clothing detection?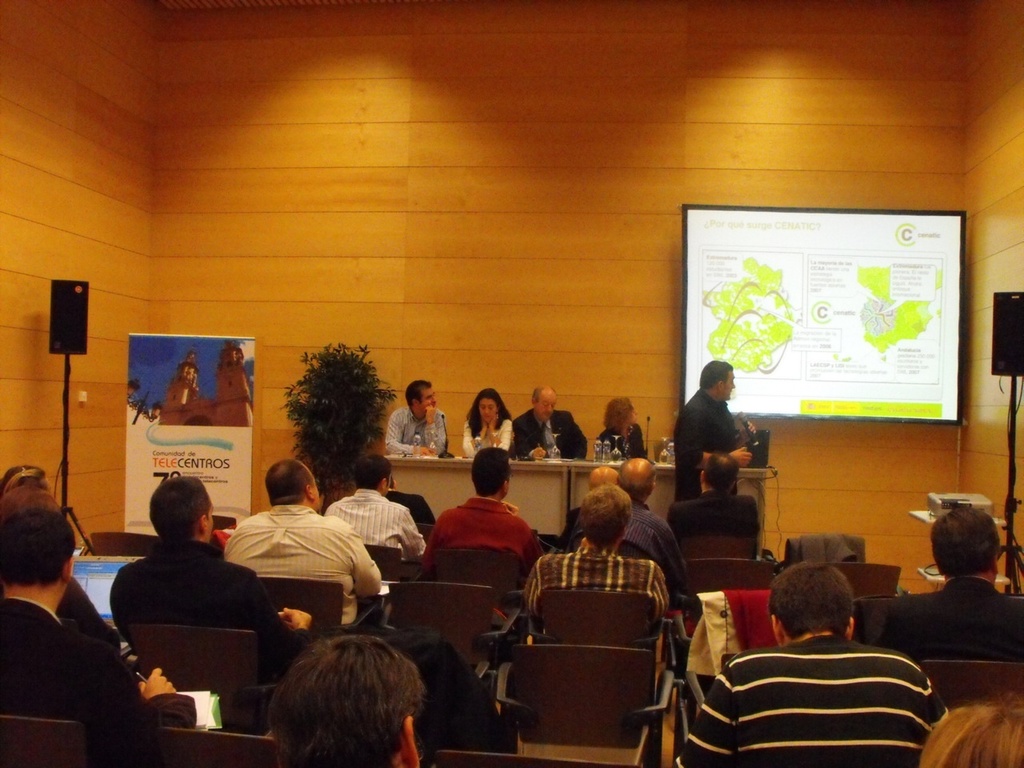
x1=672 y1=382 x2=743 y2=510
